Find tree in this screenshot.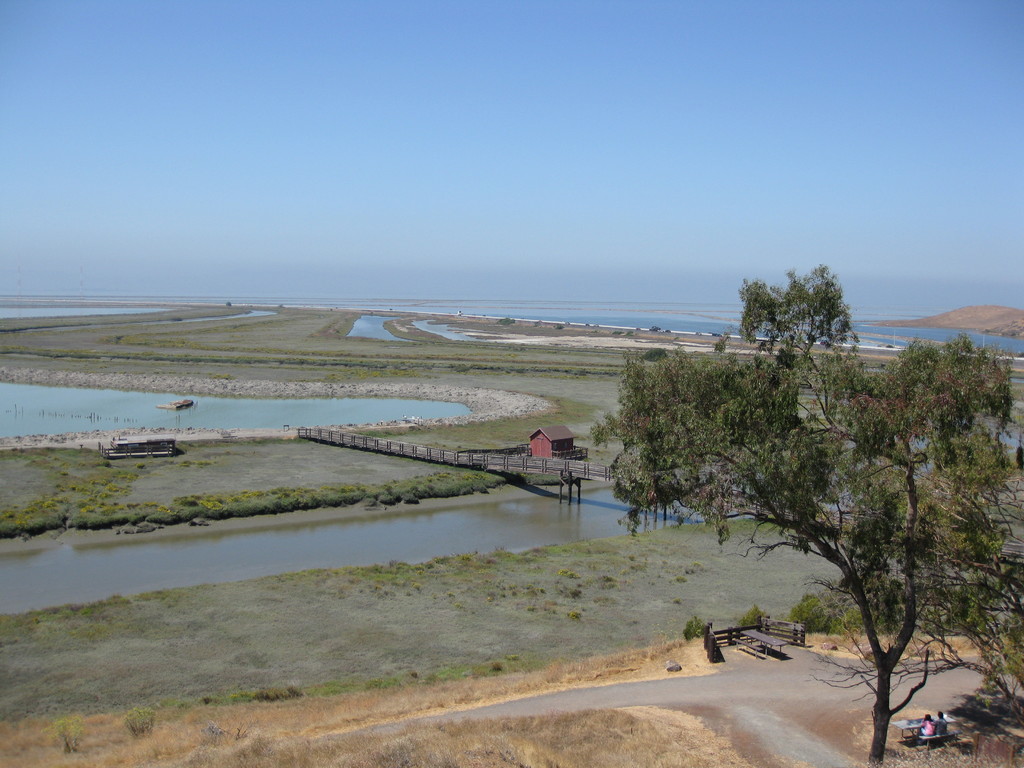
The bounding box for tree is locate(623, 308, 984, 710).
